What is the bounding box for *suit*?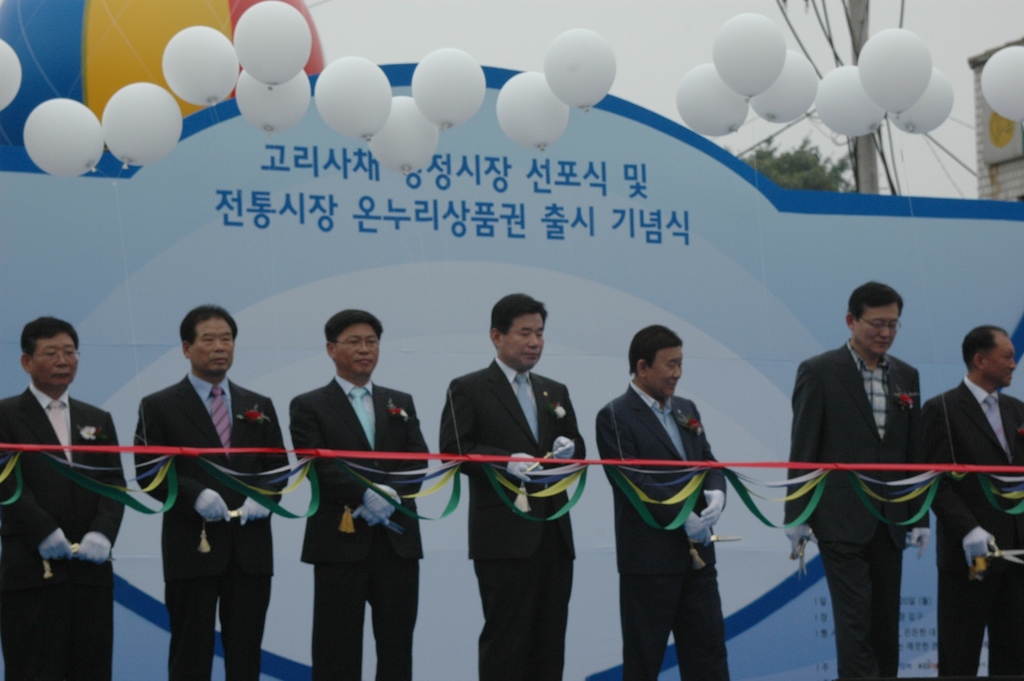
[x1=0, y1=384, x2=124, y2=680].
